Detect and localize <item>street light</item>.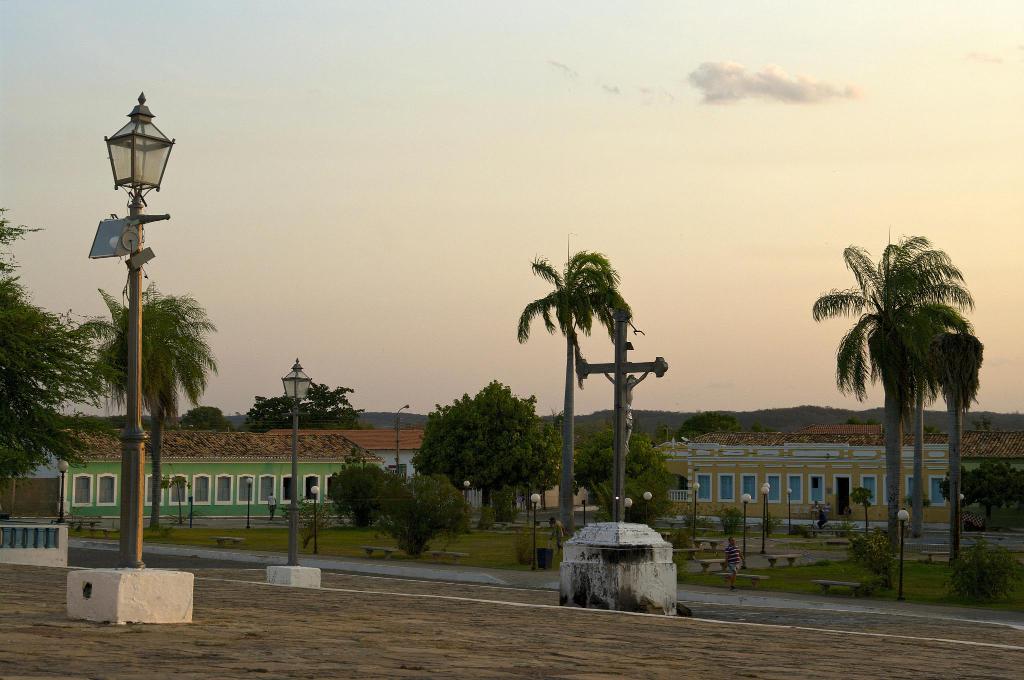
Localized at 529, 494, 542, 572.
